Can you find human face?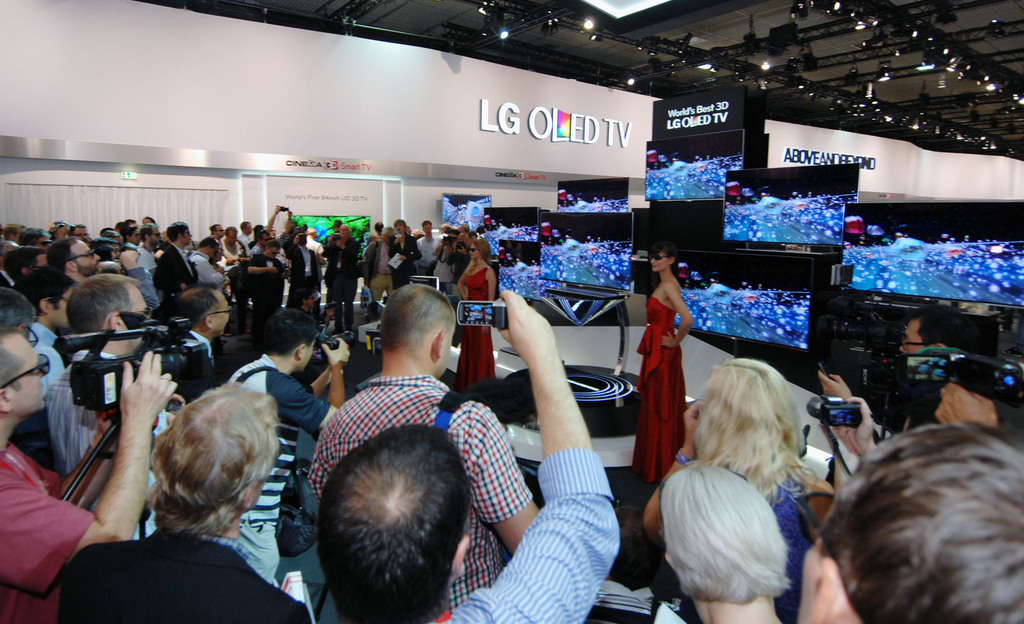
Yes, bounding box: <box>646,249,671,273</box>.
